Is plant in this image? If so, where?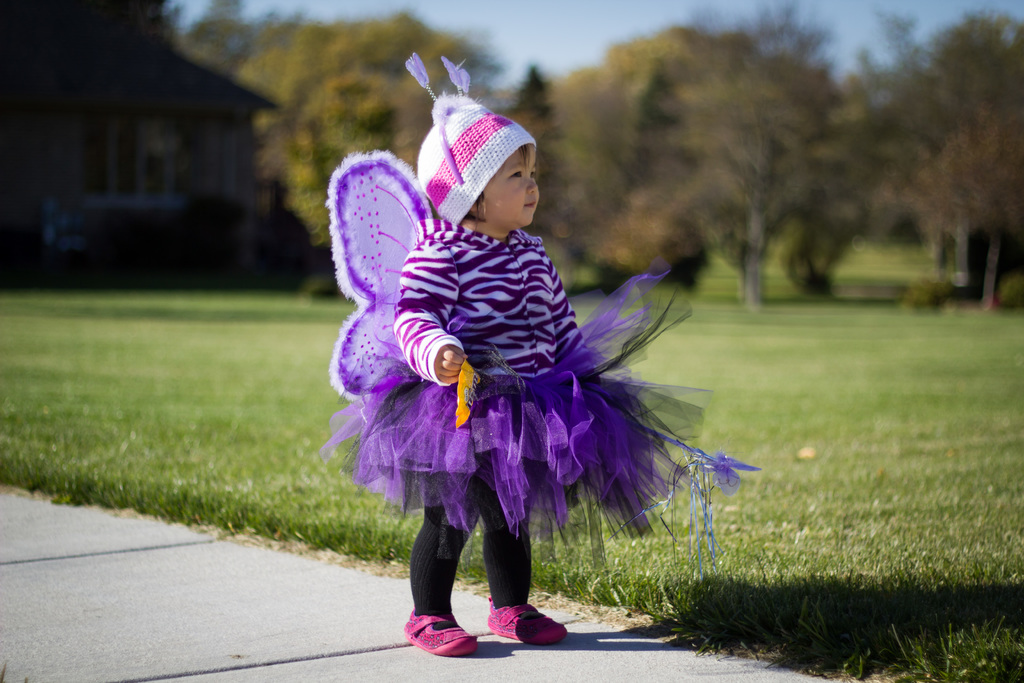
Yes, at 602/532/801/655.
